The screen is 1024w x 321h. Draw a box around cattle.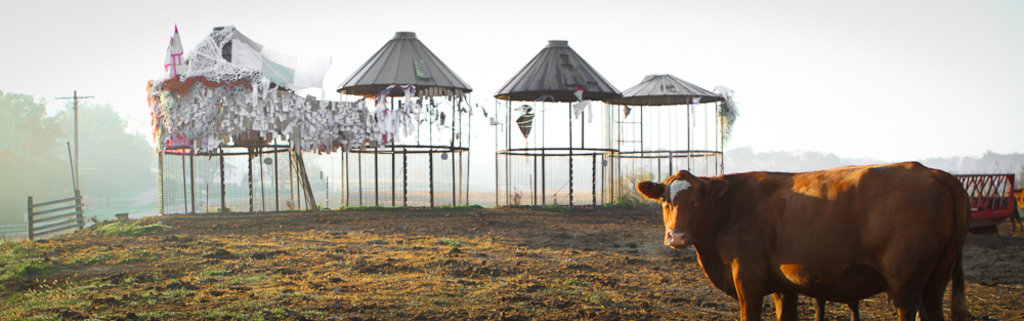
(left=644, top=154, right=991, bottom=320).
